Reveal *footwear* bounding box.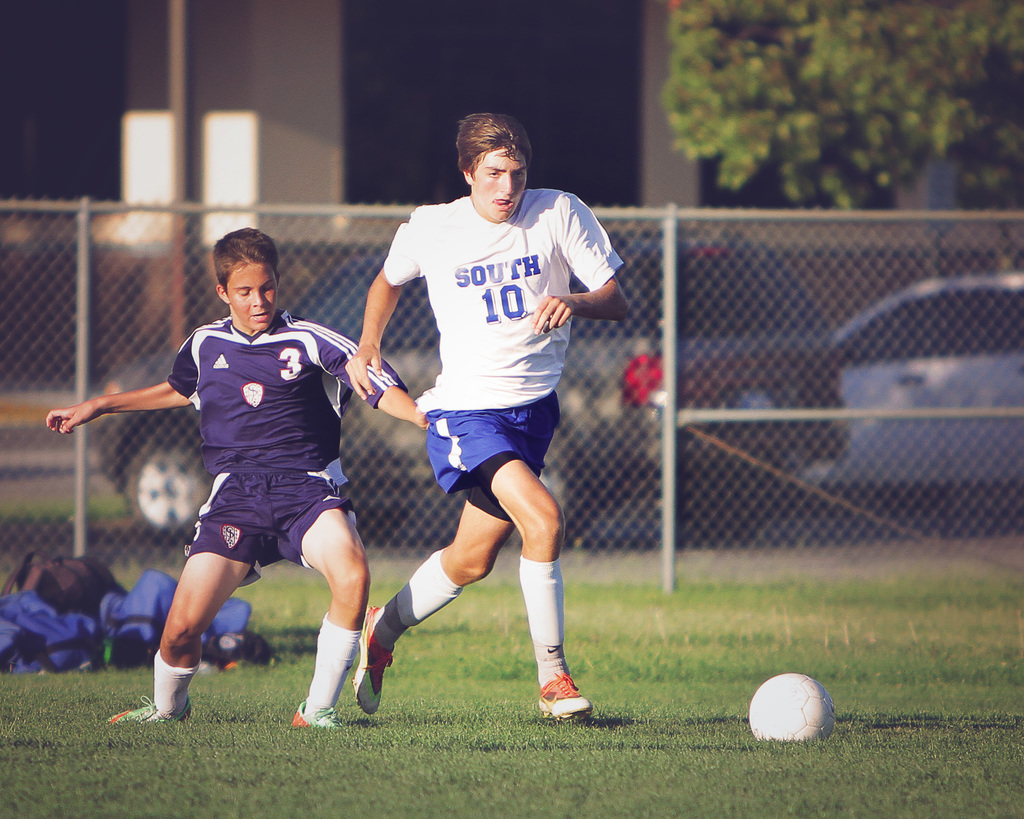
Revealed: select_region(287, 701, 346, 729).
